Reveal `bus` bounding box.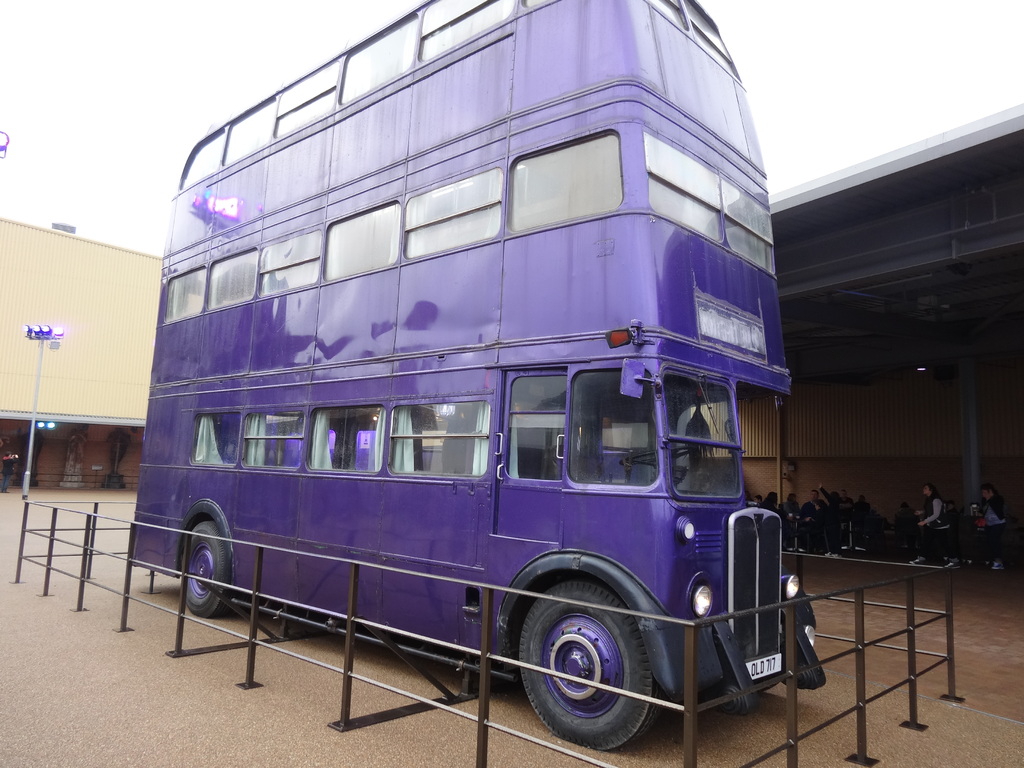
Revealed: x1=128 y1=0 x2=826 y2=749.
